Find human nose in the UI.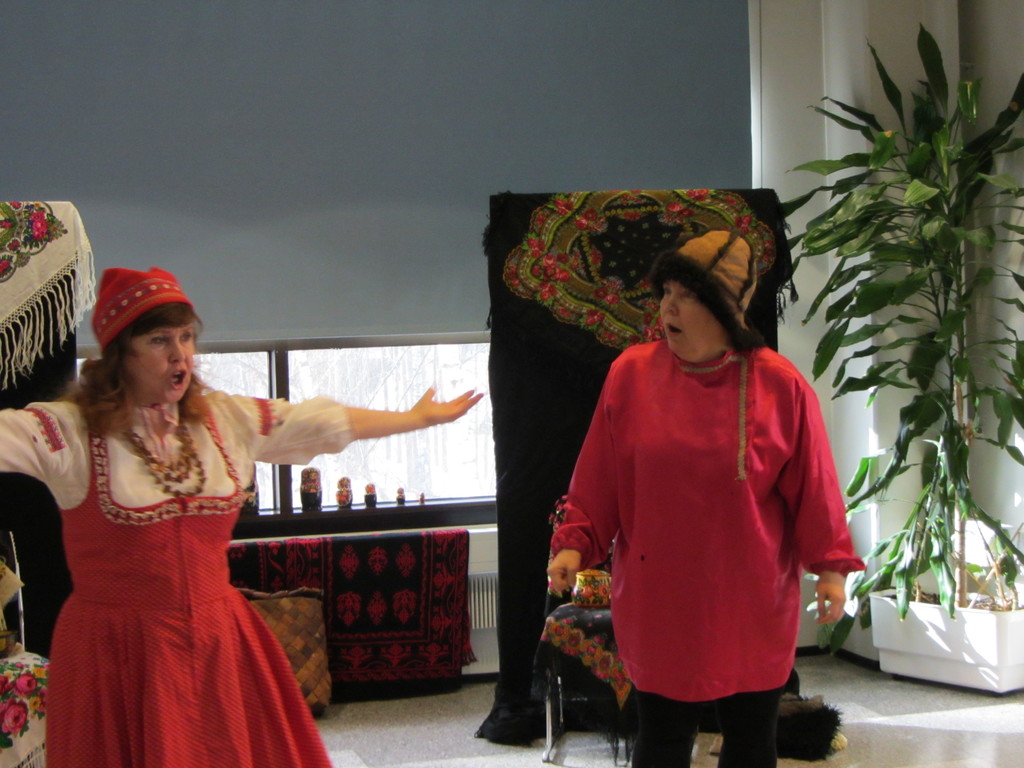
UI element at pyautogui.locateOnScreen(661, 287, 680, 320).
